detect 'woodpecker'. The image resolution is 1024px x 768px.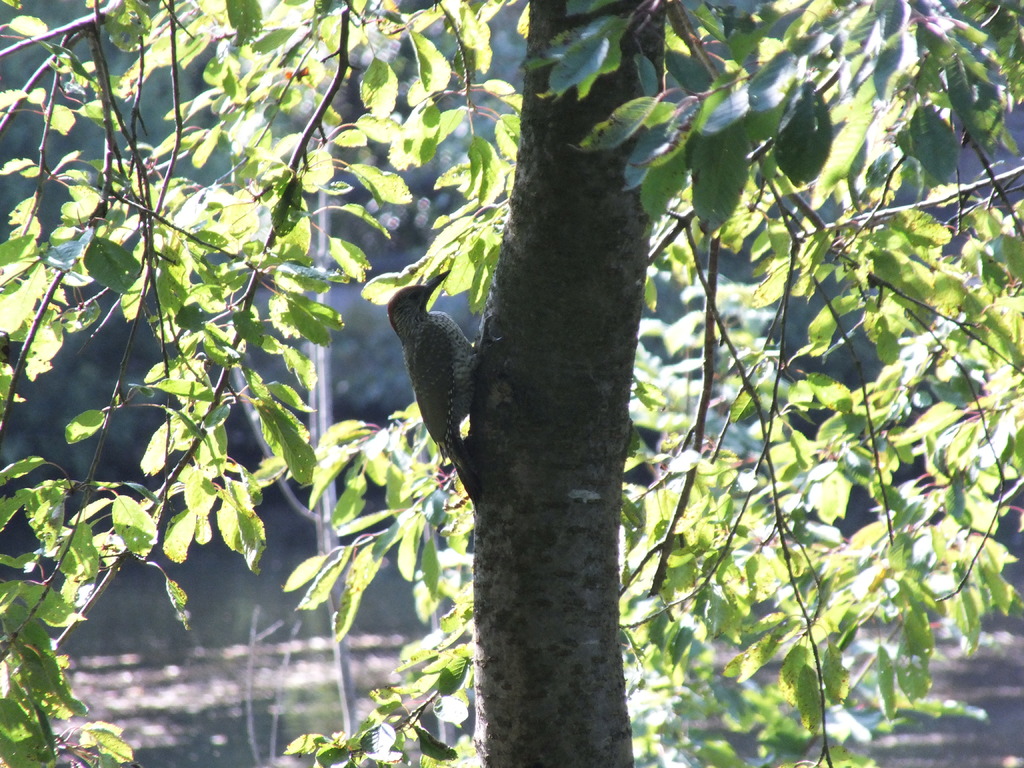
select_region(385, 269, 499, 516).
